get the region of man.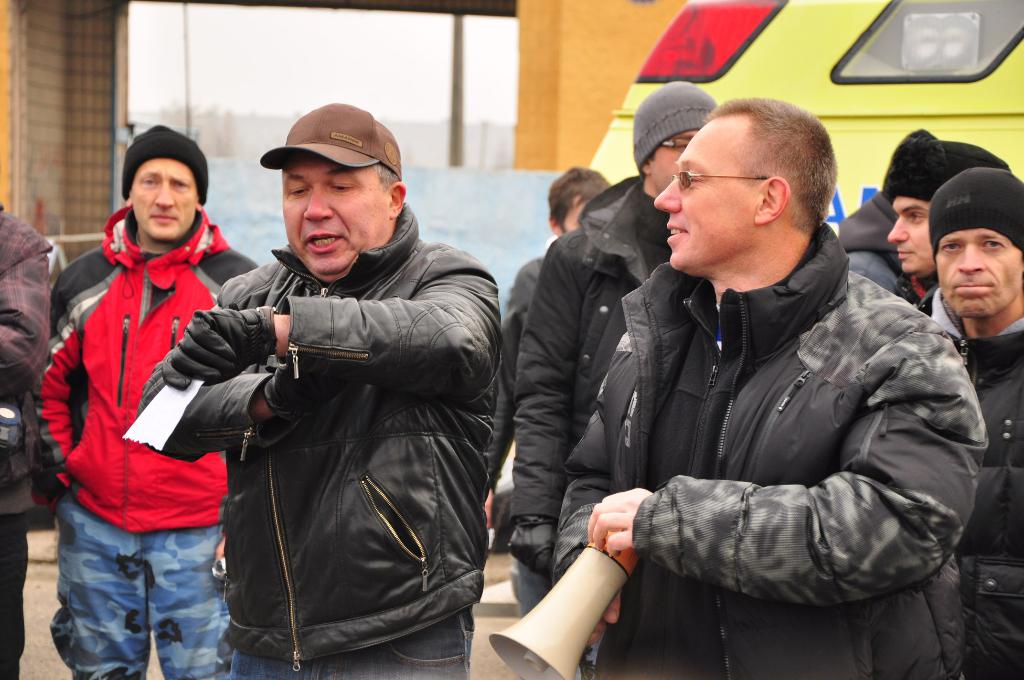
<region>0, 200, 56, 679</region>.
